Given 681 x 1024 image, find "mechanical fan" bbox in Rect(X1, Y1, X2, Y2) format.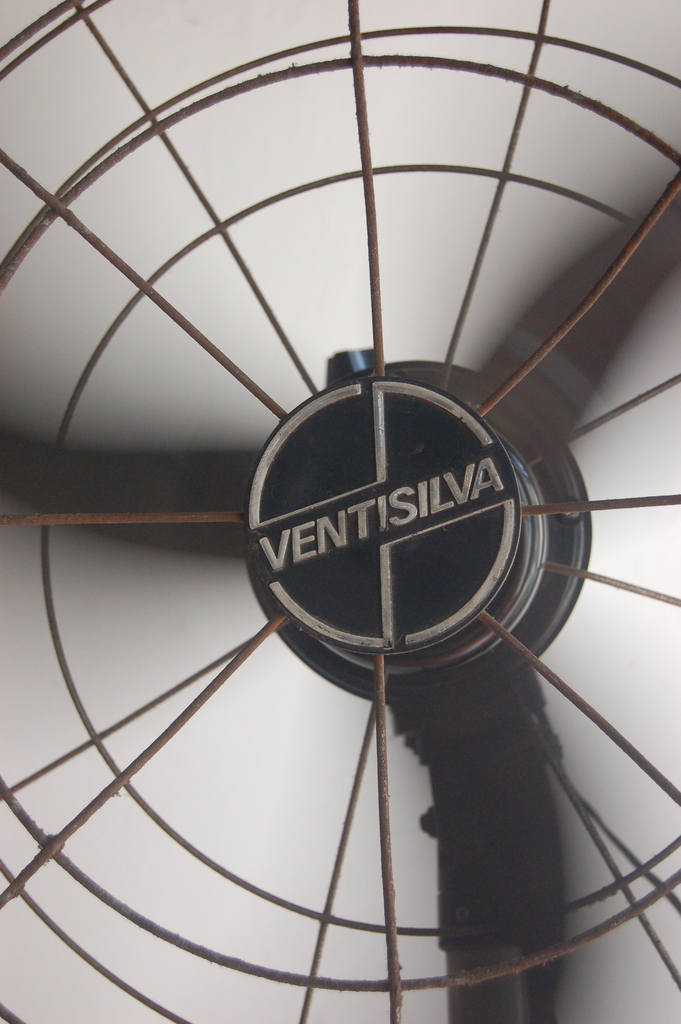
Rect(0, 1, 680, 1023).
